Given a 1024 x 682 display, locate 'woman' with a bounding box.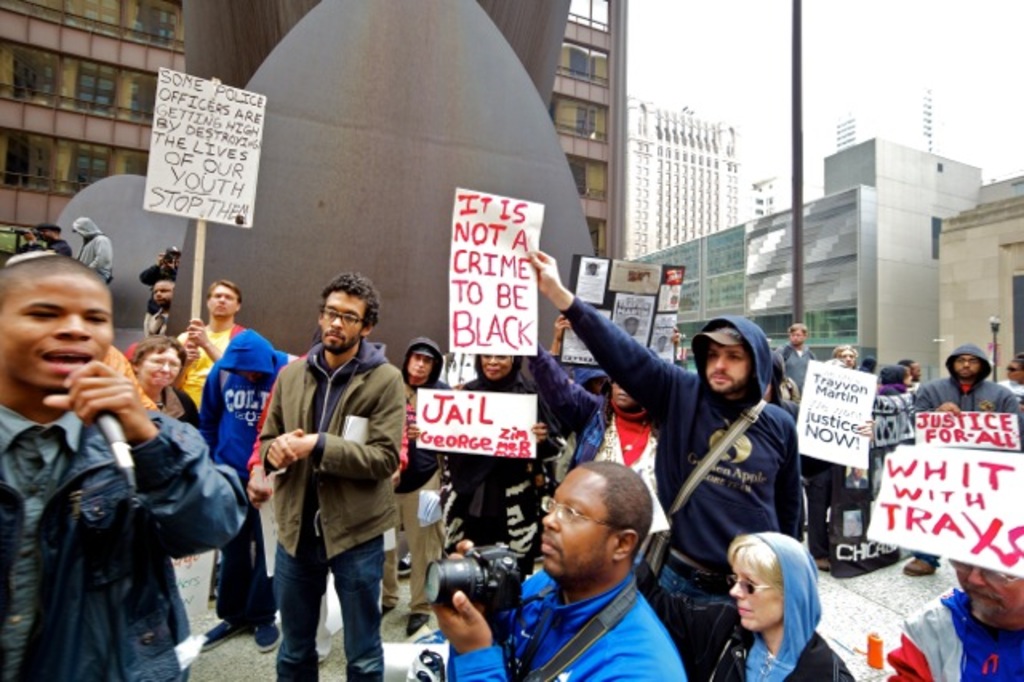
Located: (131, 338, 205, 439).
